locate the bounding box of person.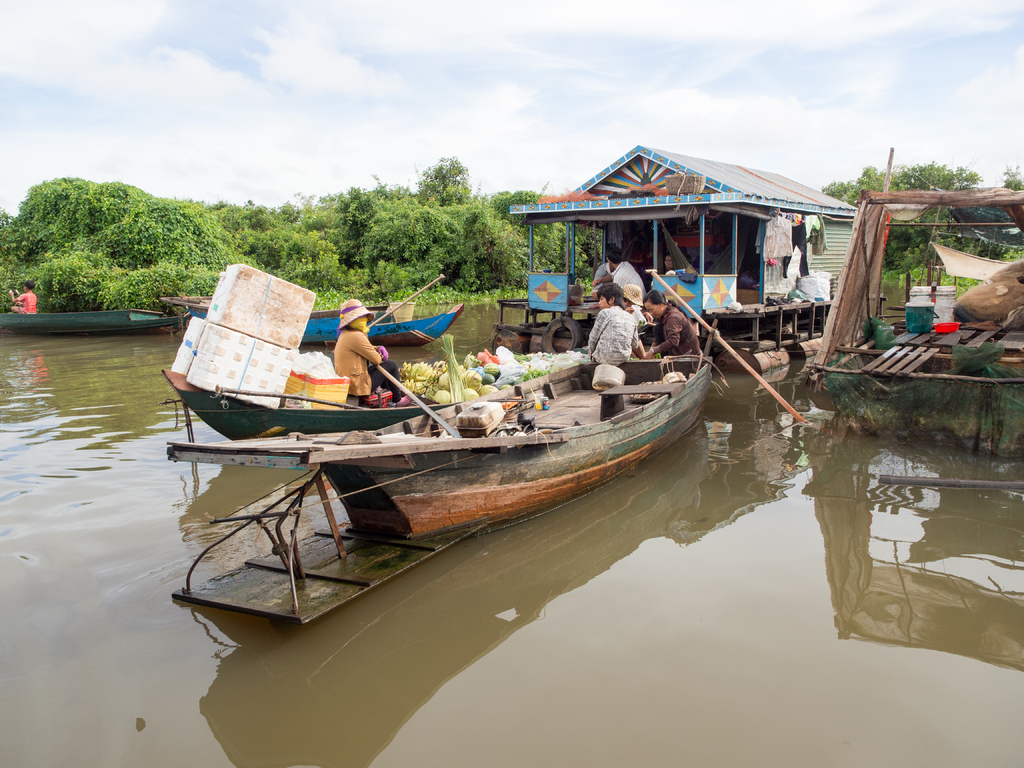
Bounding box: <box>586,252,614,292</box>.
